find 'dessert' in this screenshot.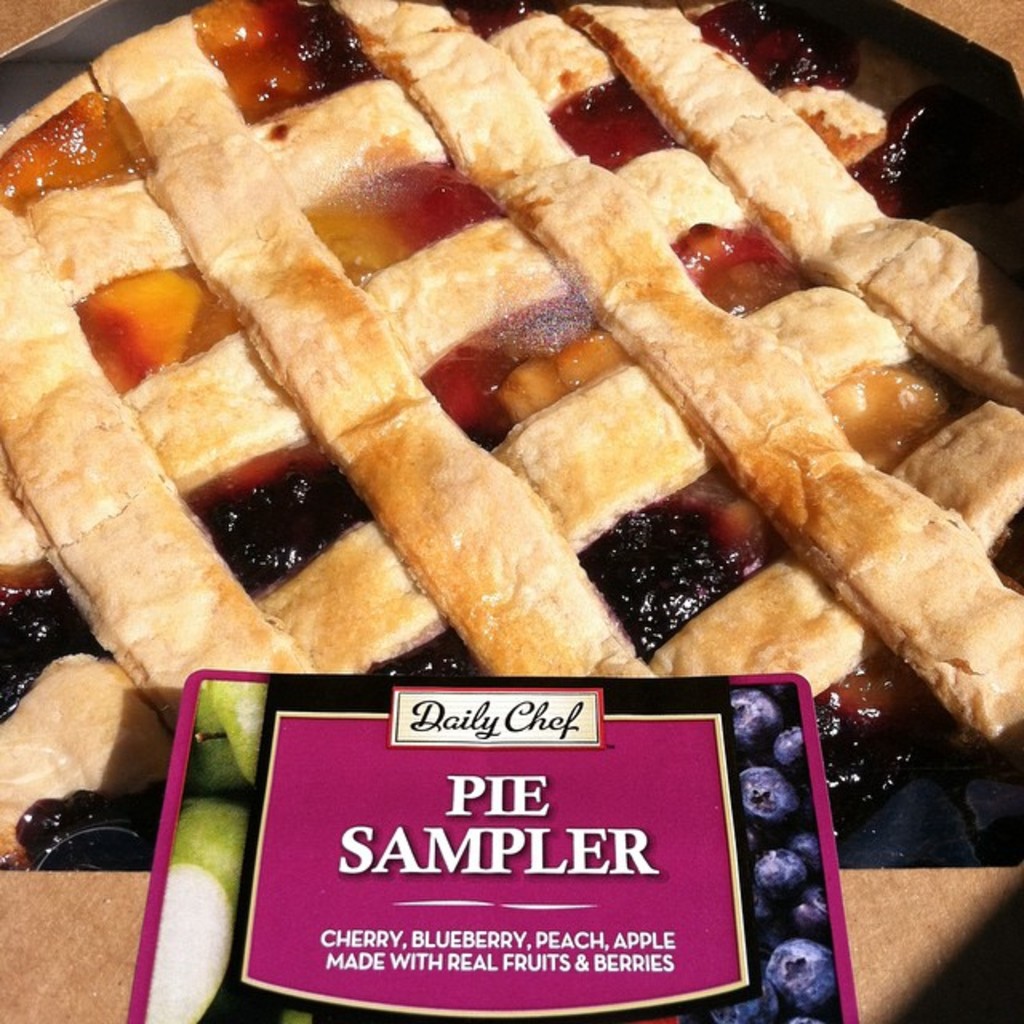
The bounding box for 'dessert' is Rect(126, 102, 320, 282).
